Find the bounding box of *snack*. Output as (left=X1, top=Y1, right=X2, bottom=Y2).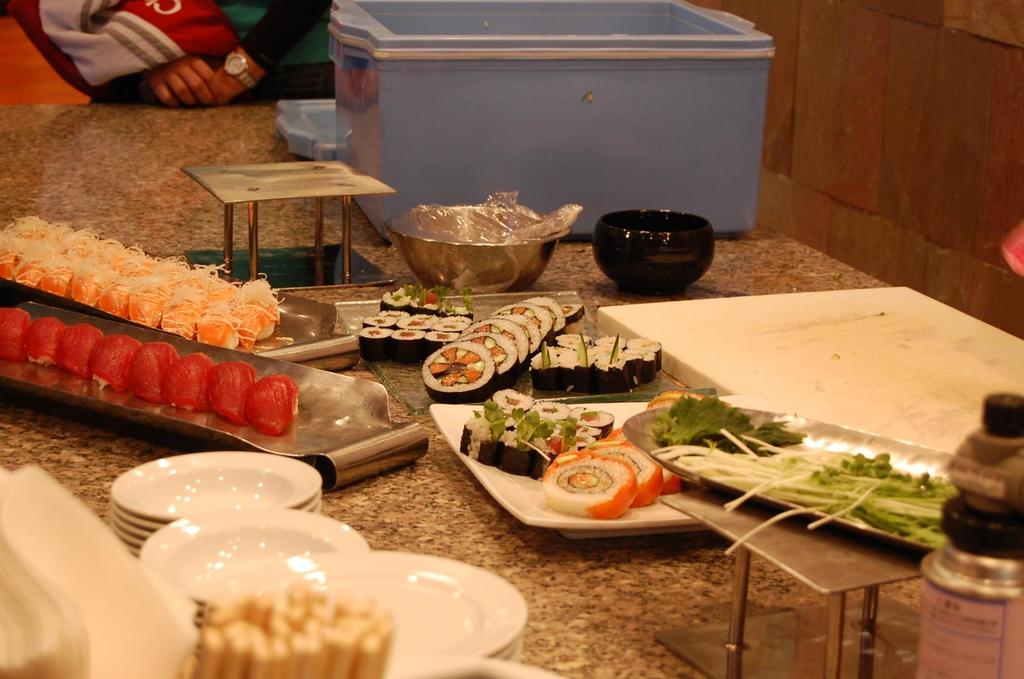
(left=211, top=353, right=260, bottom=420).
